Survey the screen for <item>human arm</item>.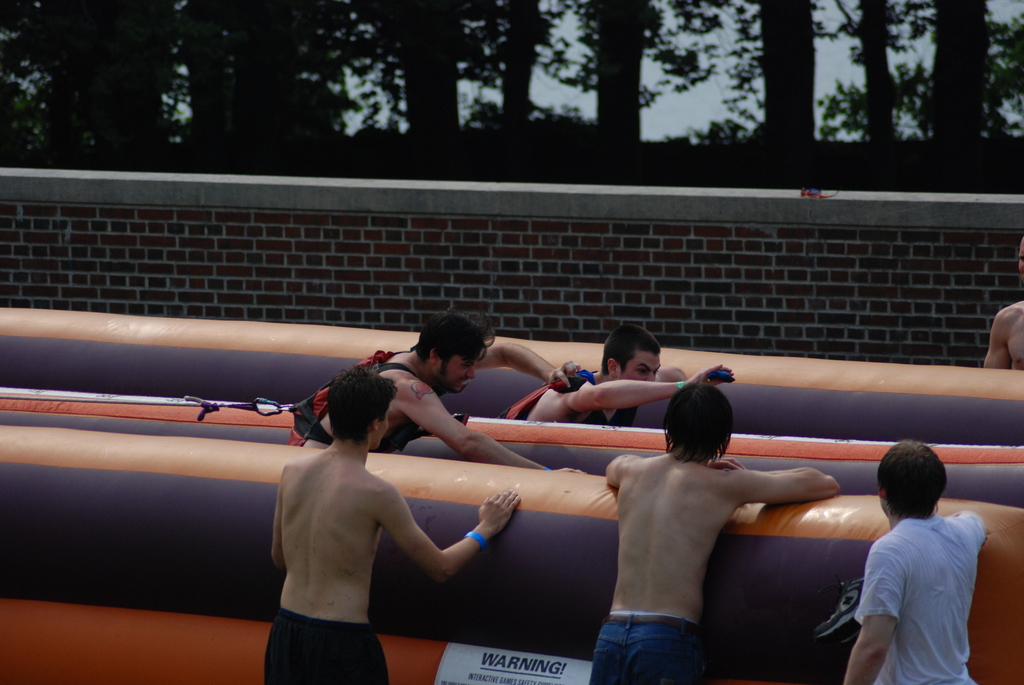
Survey found: 474/340/584/388.
